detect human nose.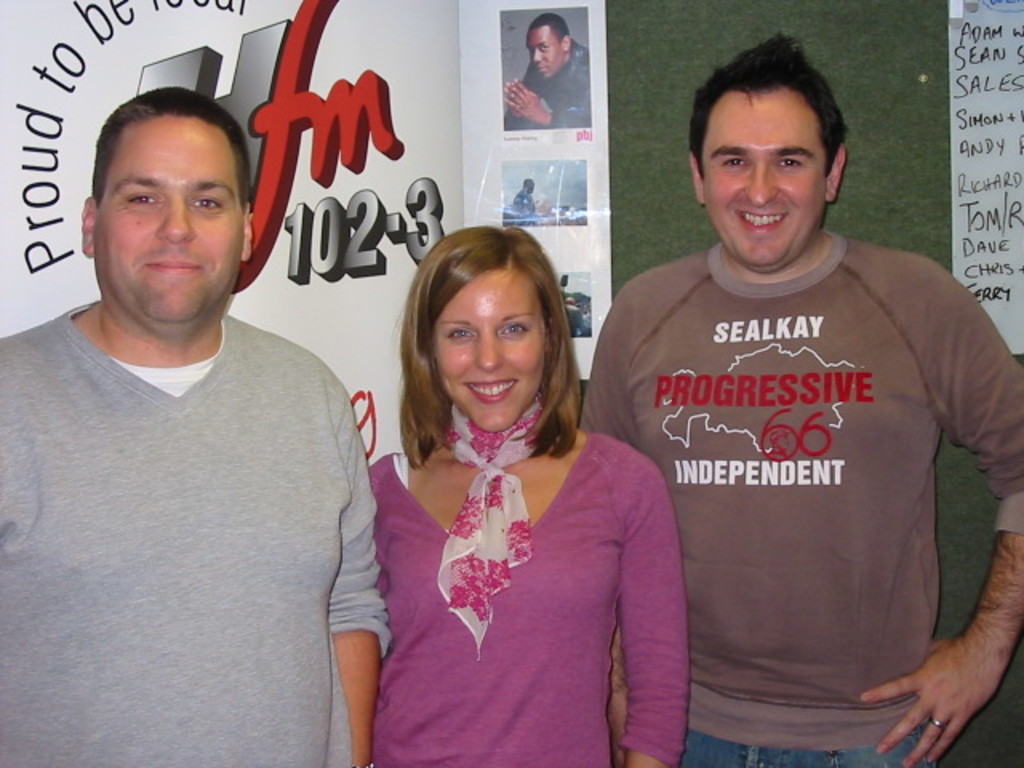
Detected at {"x1": 475, "y1": 331, "x2": 506, "y2": 370}.
